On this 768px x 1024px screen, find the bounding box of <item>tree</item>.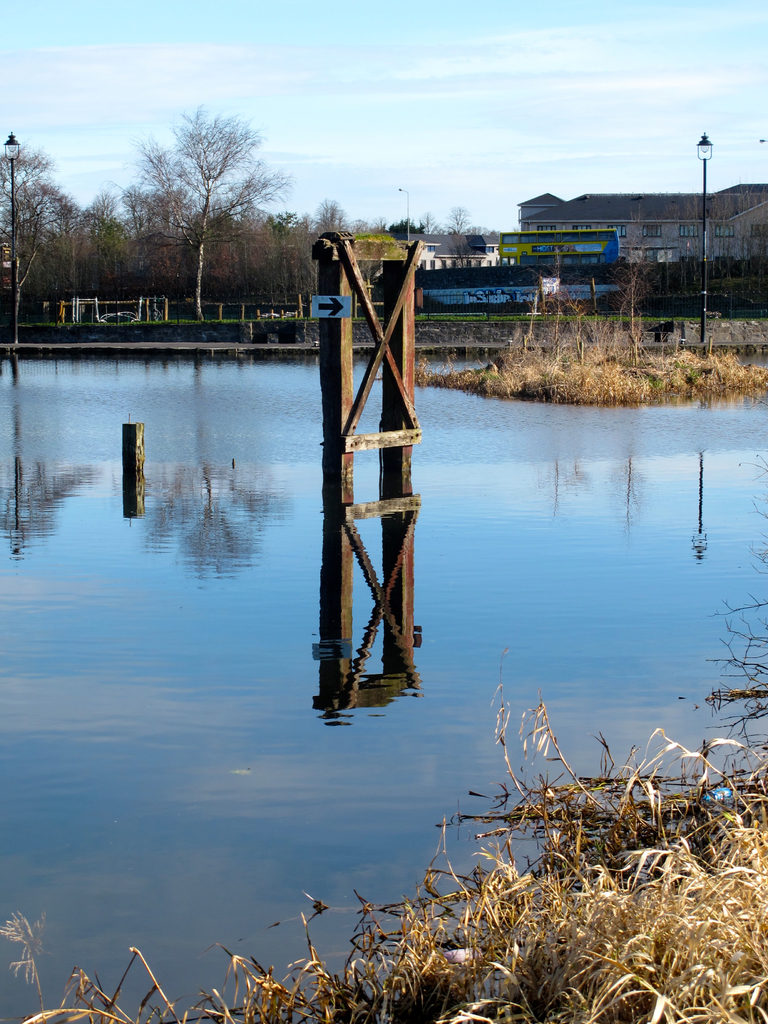
Bounding box: select_region(132, 80, 318, 330).
